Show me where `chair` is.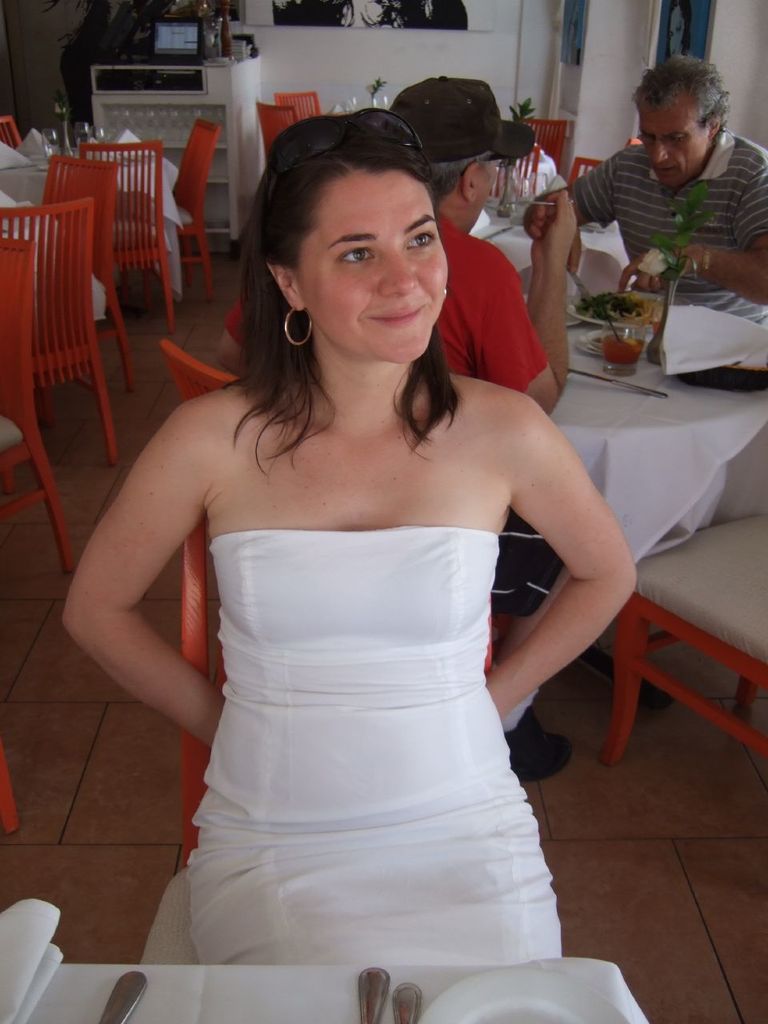
`chair` is at l=78, t=141, r=179, b=346.
